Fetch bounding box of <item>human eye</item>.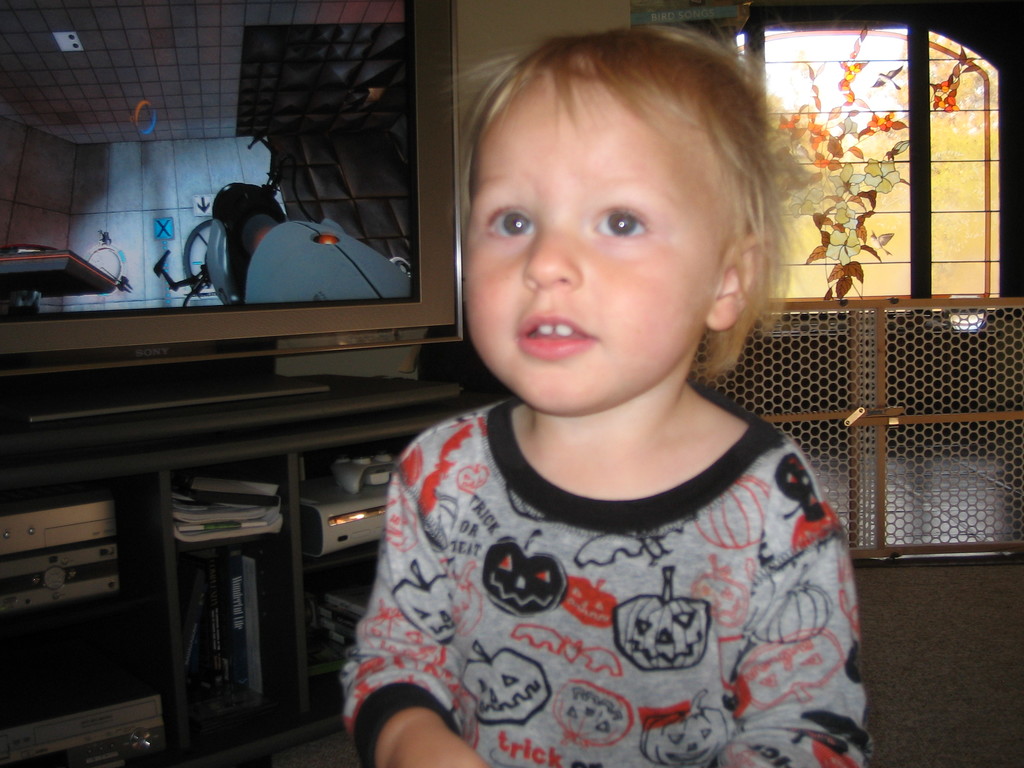
Bbox: crop(483, 207, 538, 239).
